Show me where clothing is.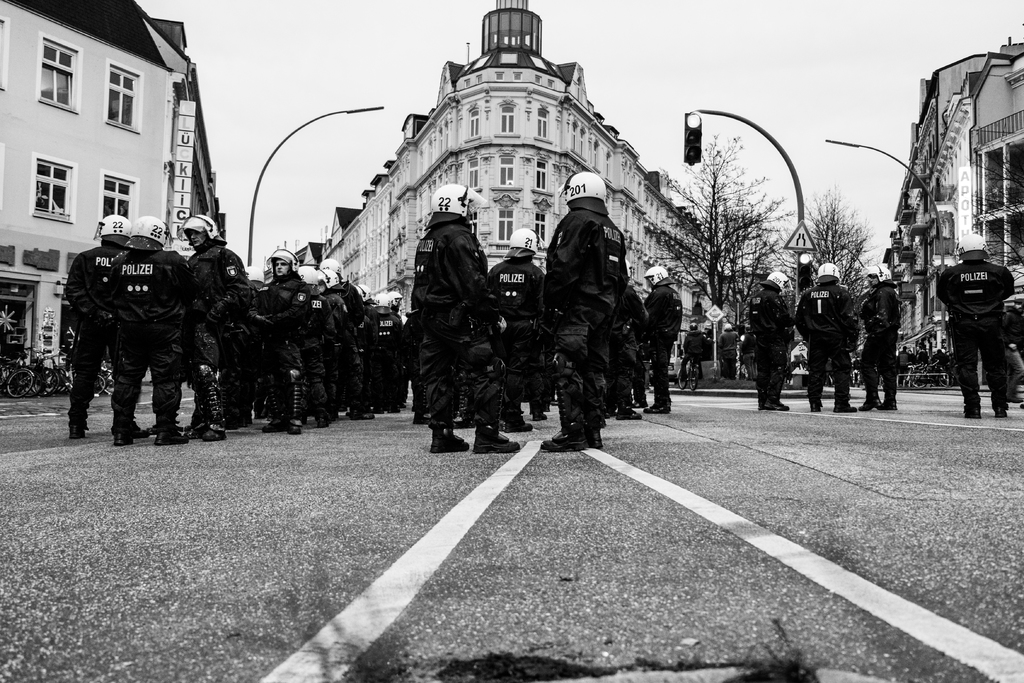
clothing is at <region>65, 236, 120, 443</region>.
